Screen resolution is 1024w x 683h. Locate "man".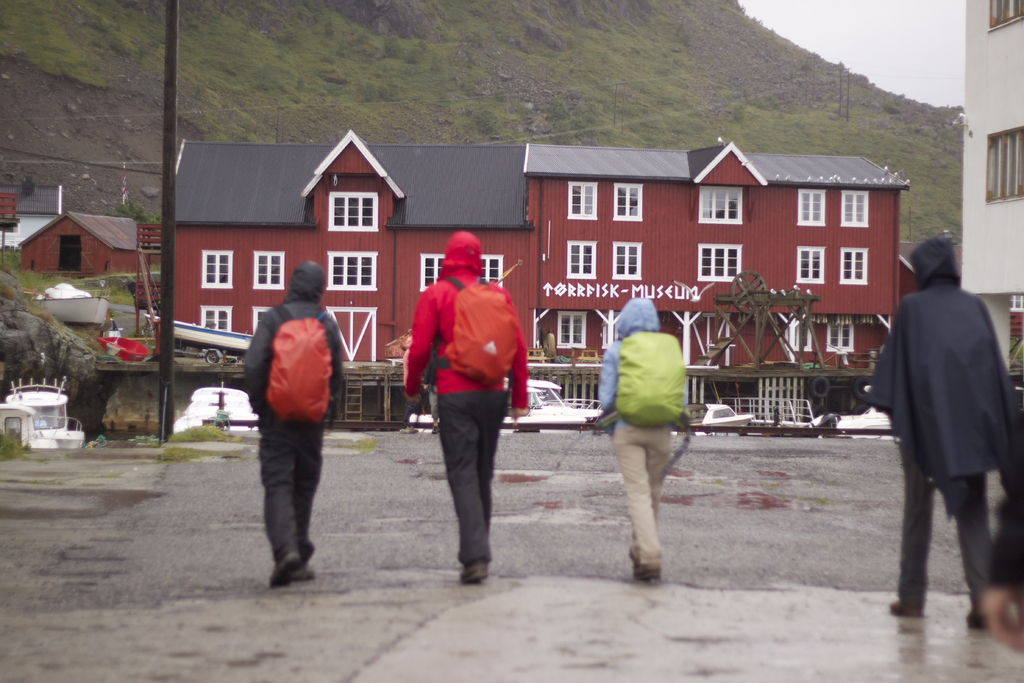
select_region(873, 224, 1021, 637).
